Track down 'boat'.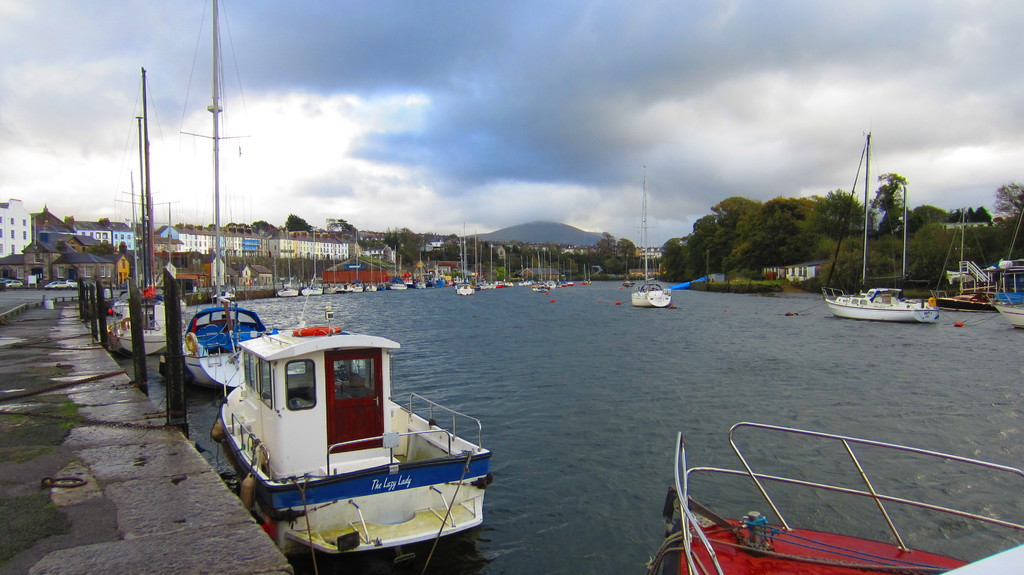
Tracked to x1=635 y1=167 x2=673 y2=308.
